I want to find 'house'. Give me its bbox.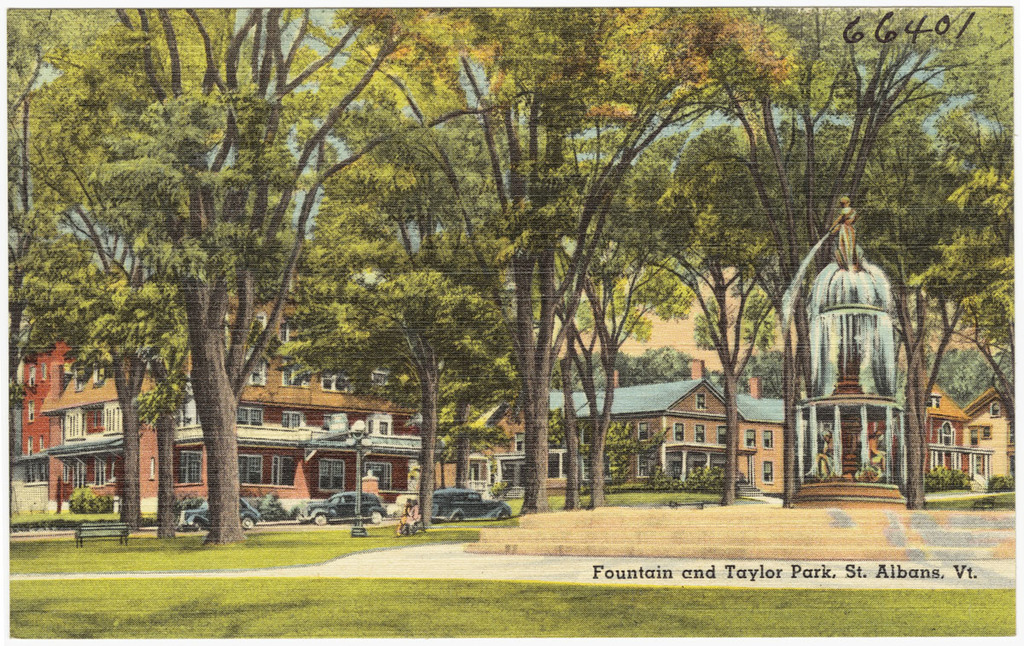
box=[722, 209, 1020, 499].
